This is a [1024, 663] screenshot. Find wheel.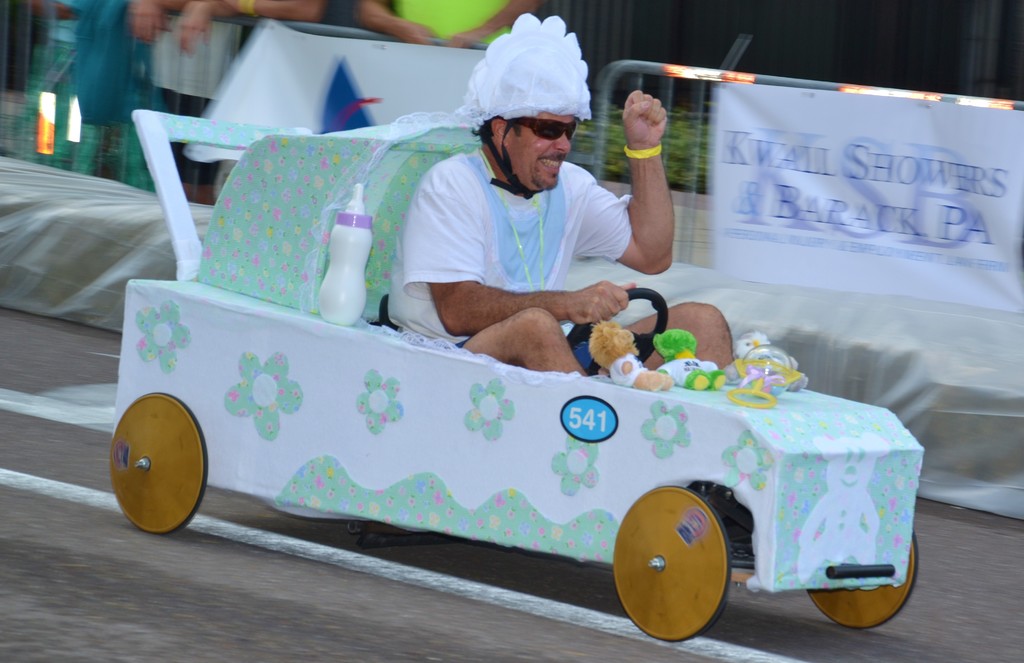
Bounding box: pyautogui.locateOnScreen(112, 408, 202, 529).
